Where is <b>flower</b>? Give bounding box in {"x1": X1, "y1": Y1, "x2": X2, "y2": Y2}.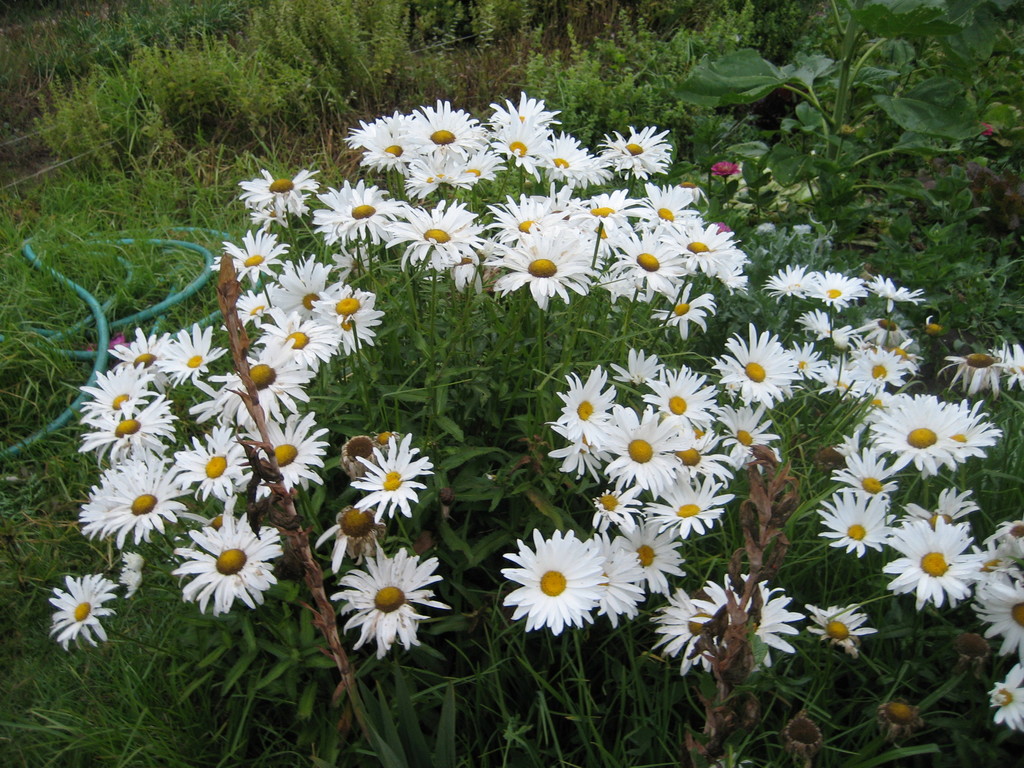
{"x1": 74, "y1": 367, "x2": 159, "y2": 394}.
